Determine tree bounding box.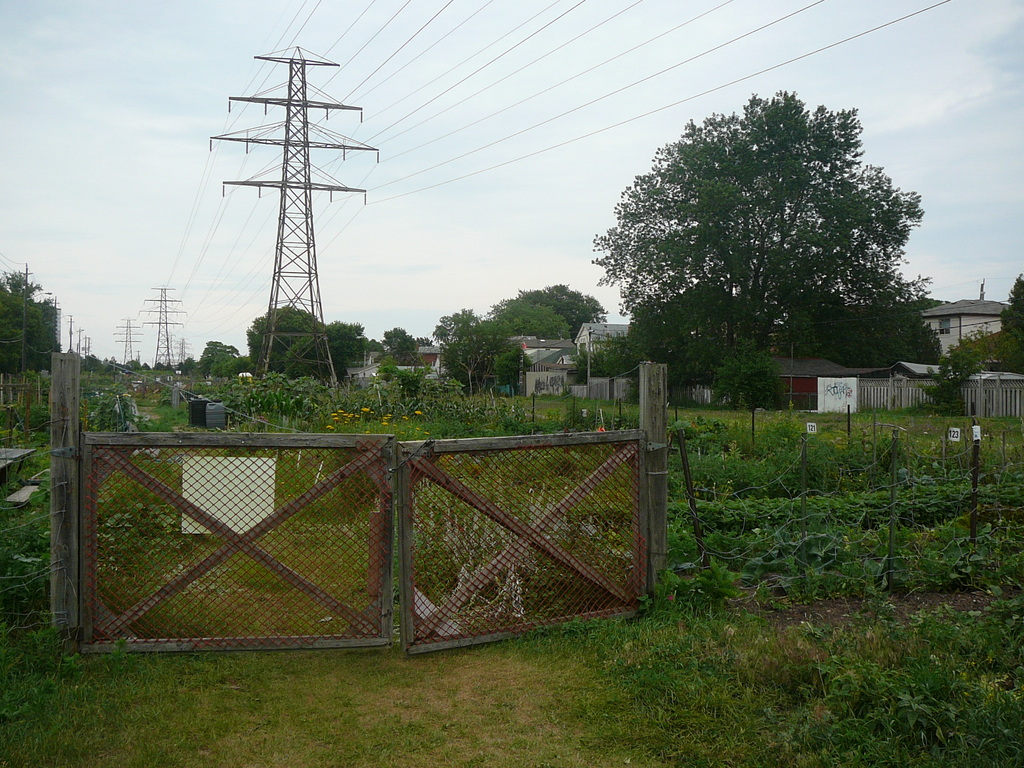
Determined: (left=0, top=266, right=63, bottom=376).
